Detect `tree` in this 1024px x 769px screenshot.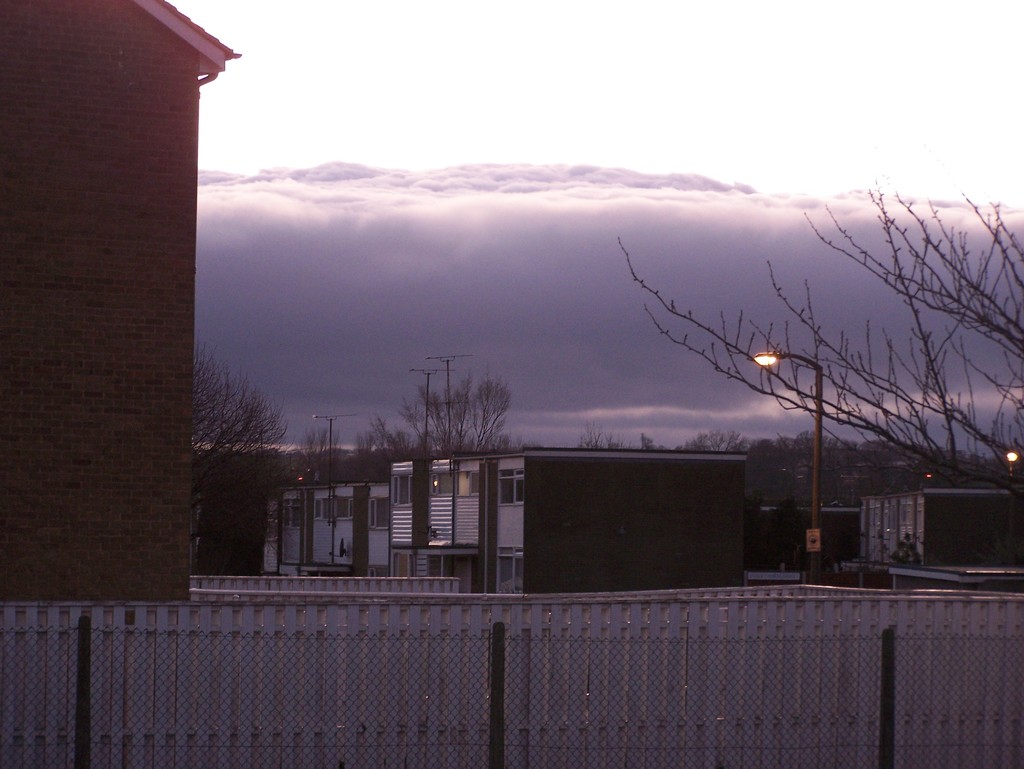
Detection: (177, 319, 298, 584).
